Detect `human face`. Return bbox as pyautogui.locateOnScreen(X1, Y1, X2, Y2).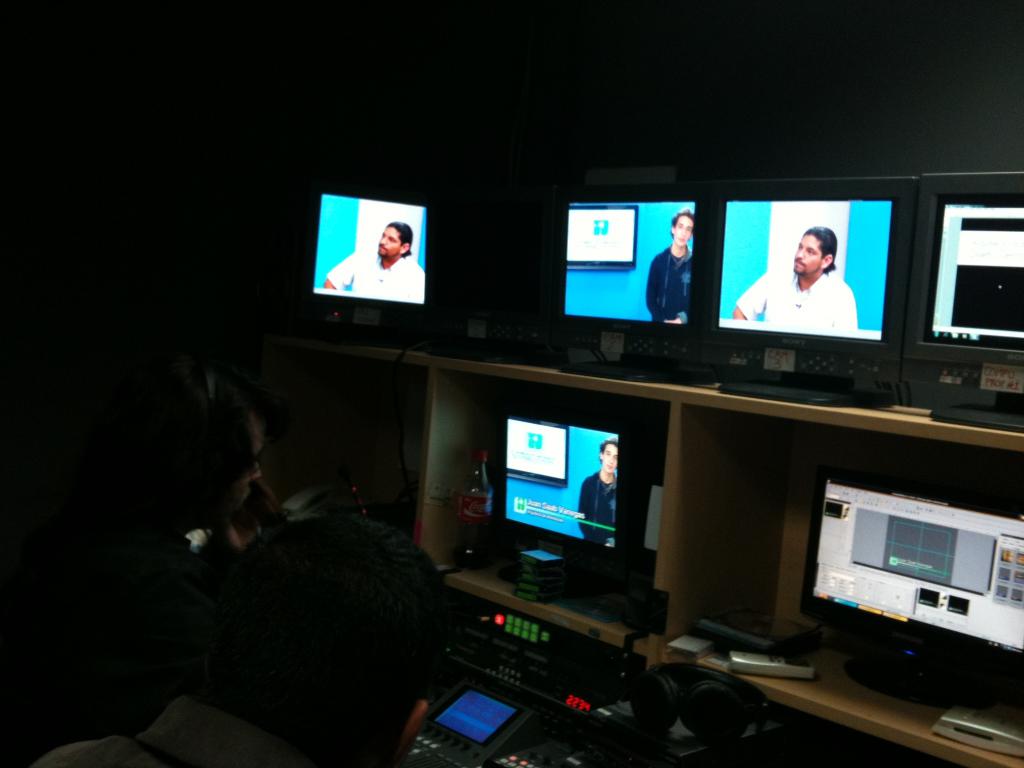
pyautogui.locateOnScreen(792, 234, 824, 276).
